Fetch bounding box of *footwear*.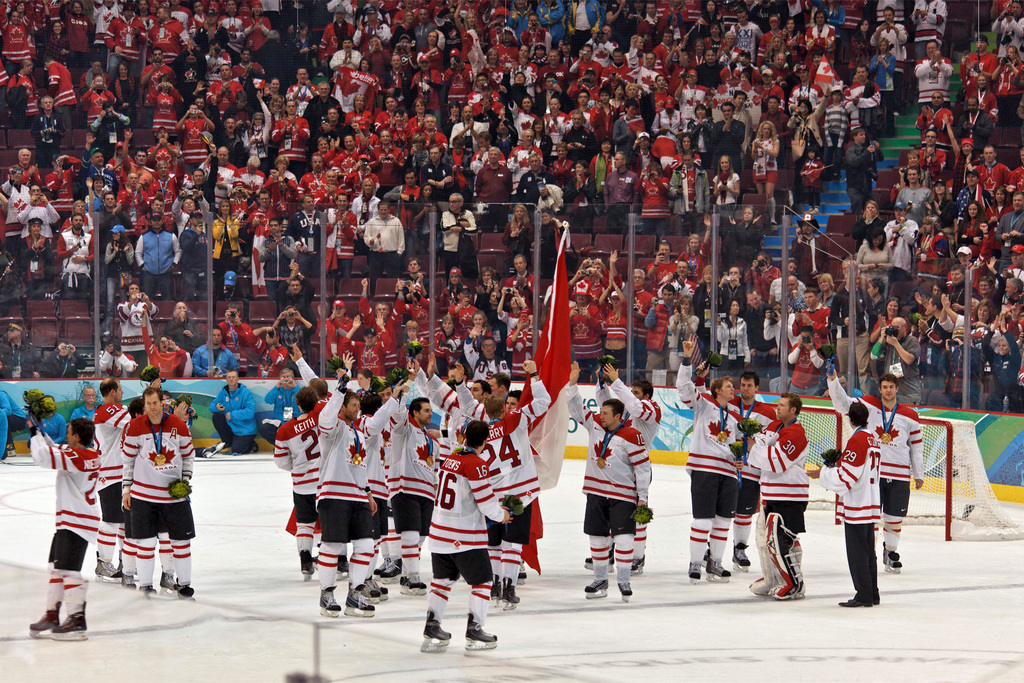
Bbox: detection(161, 570, 175, 591).
